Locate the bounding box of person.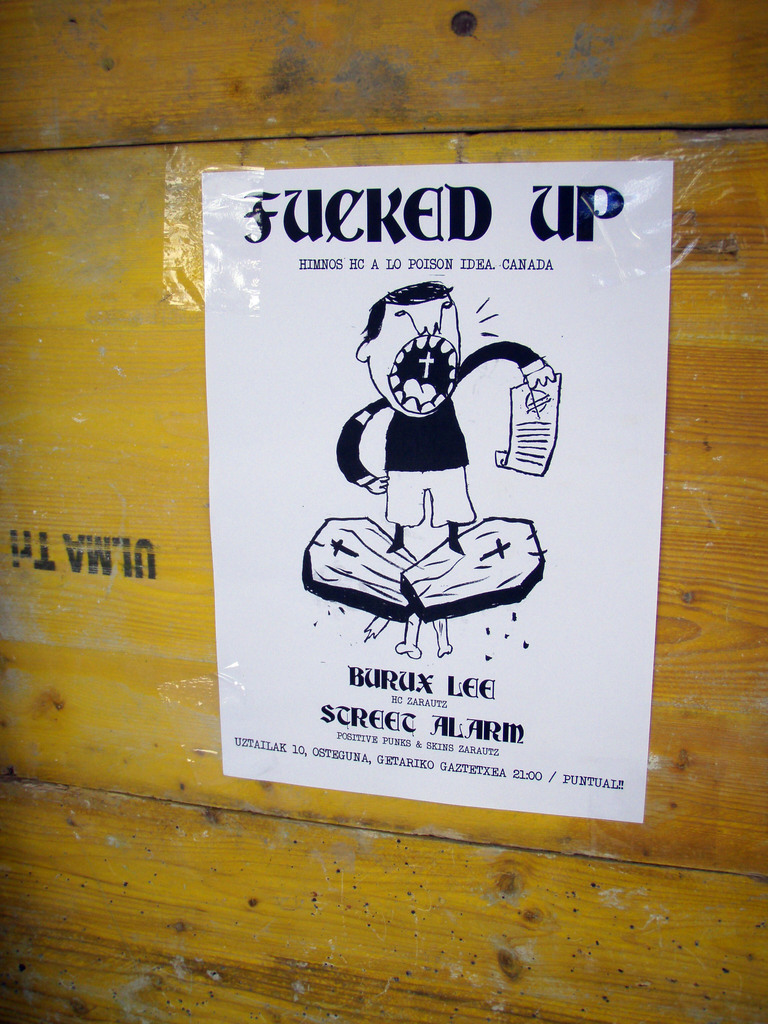
Bounding box: 337, 285, 556, 547.
